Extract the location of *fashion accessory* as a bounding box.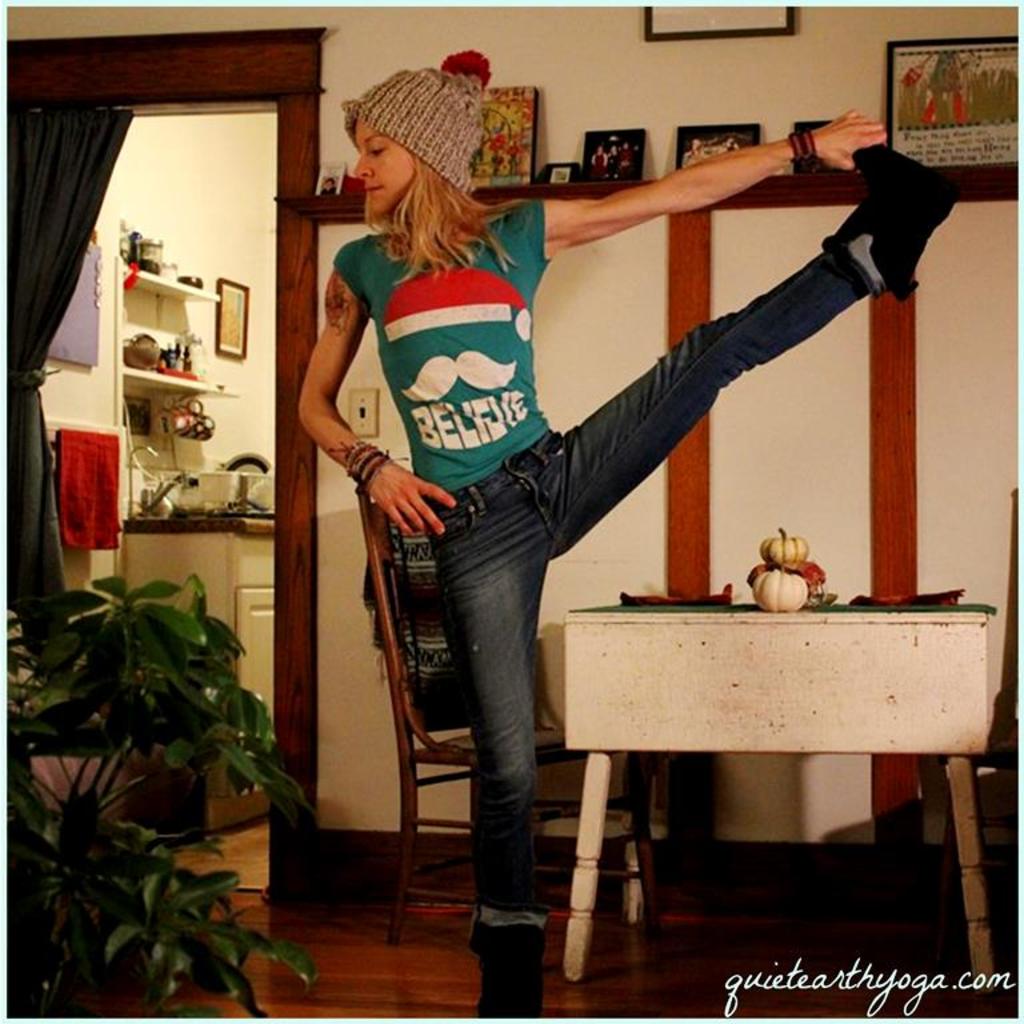
791,128,815,161.
